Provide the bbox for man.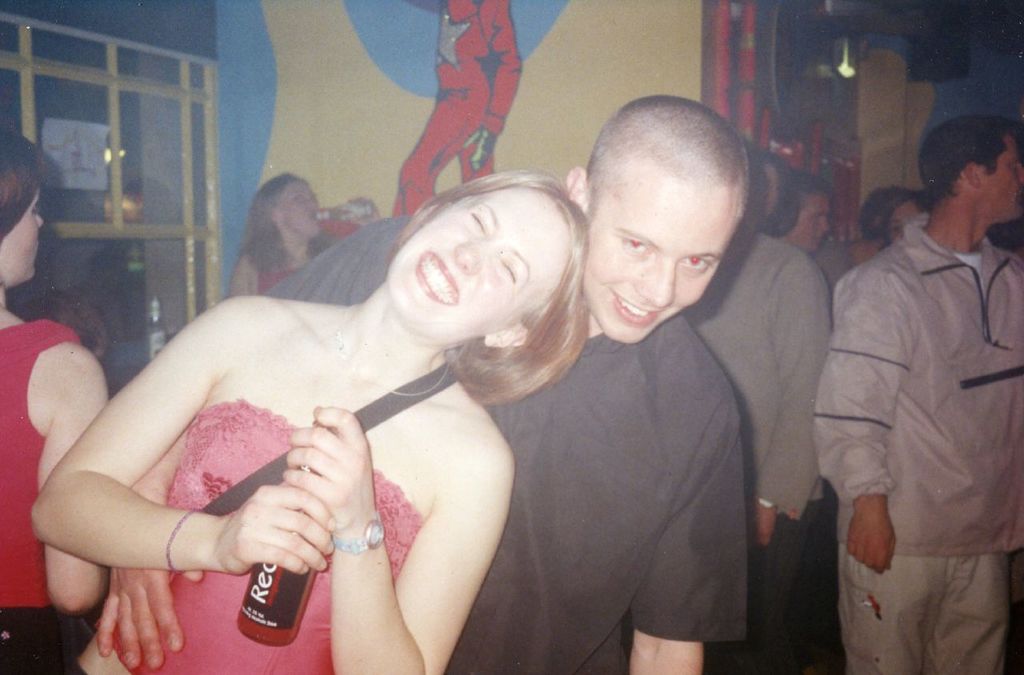
[left=92, top=94, right=754, bottom=671].
